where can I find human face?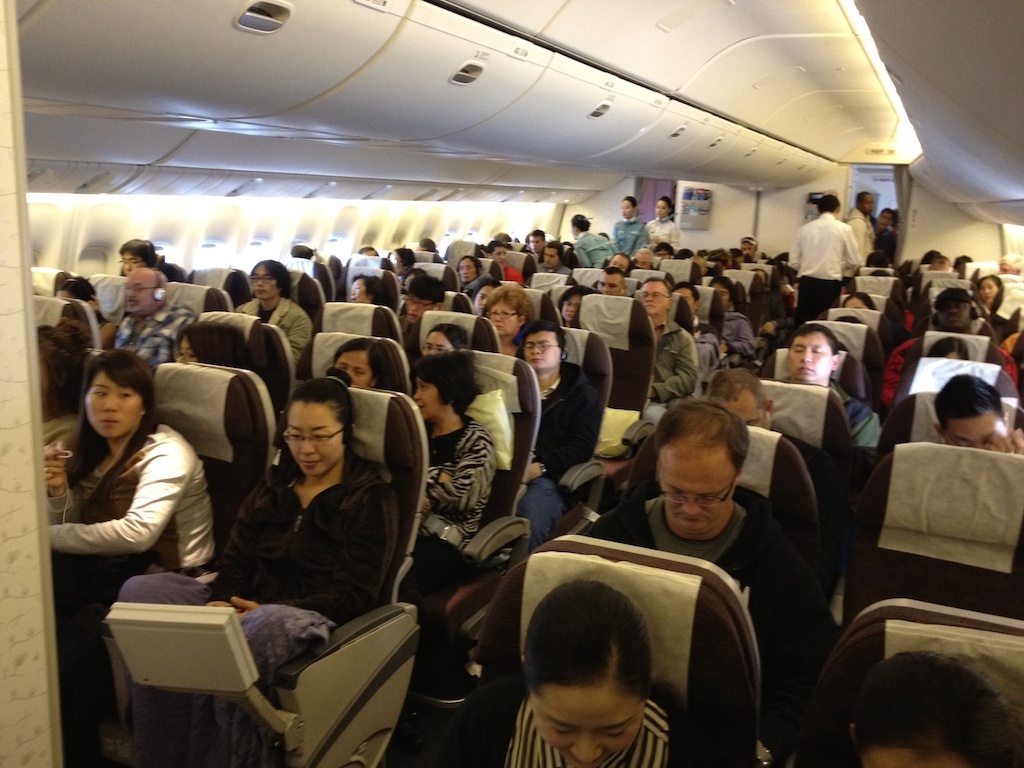
You can find it at {"x1": 457, "y1": 252, "x2": 473, "y2": 276}.
